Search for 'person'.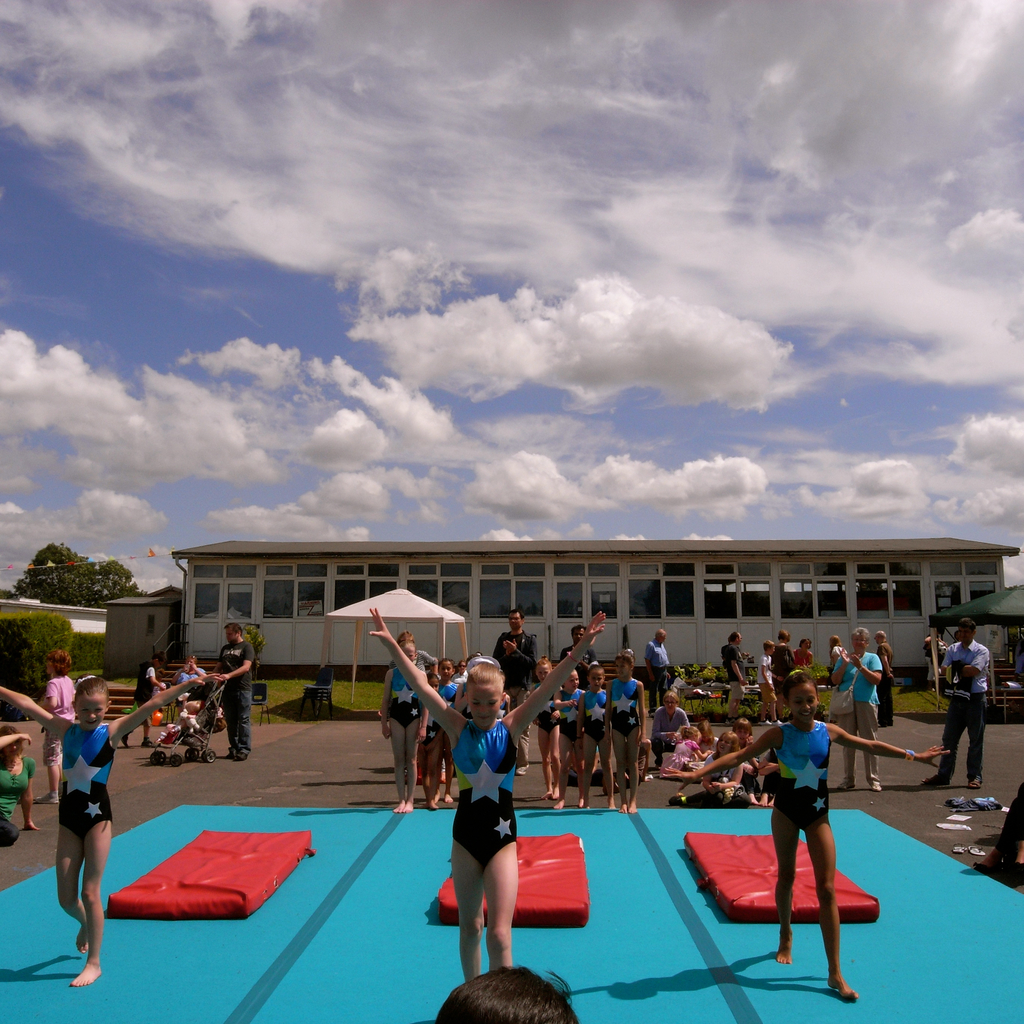
Found at <box>796,630,812,672</box>.
